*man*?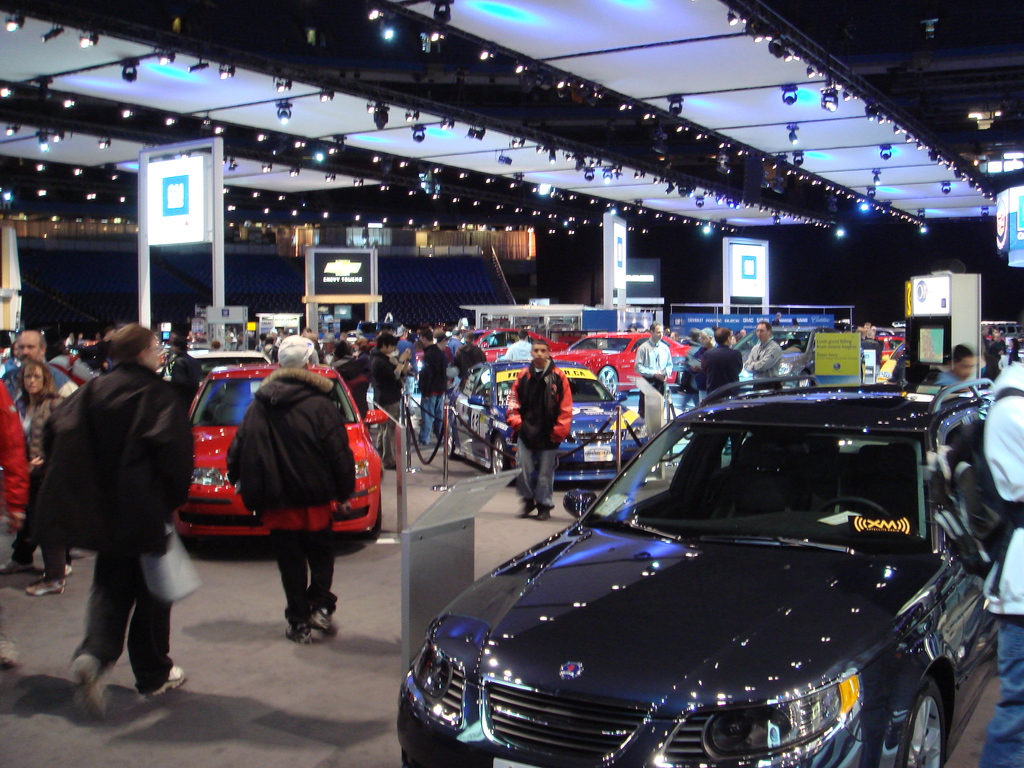
0, 327, 82, 580
